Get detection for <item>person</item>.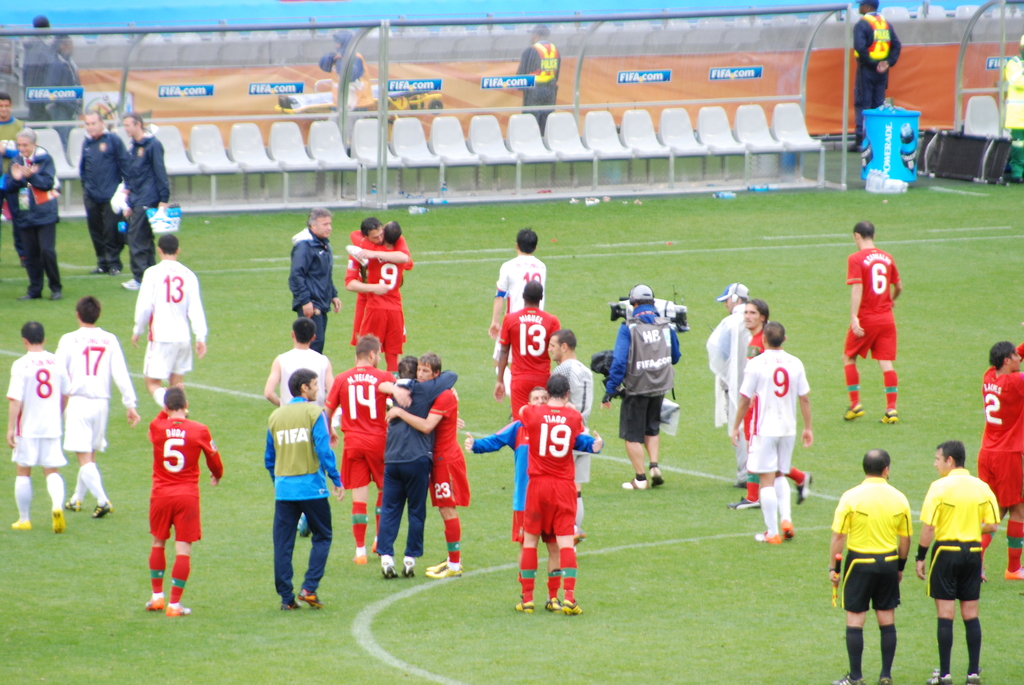
Detection: l=492, t=227, r=552, b=396.
